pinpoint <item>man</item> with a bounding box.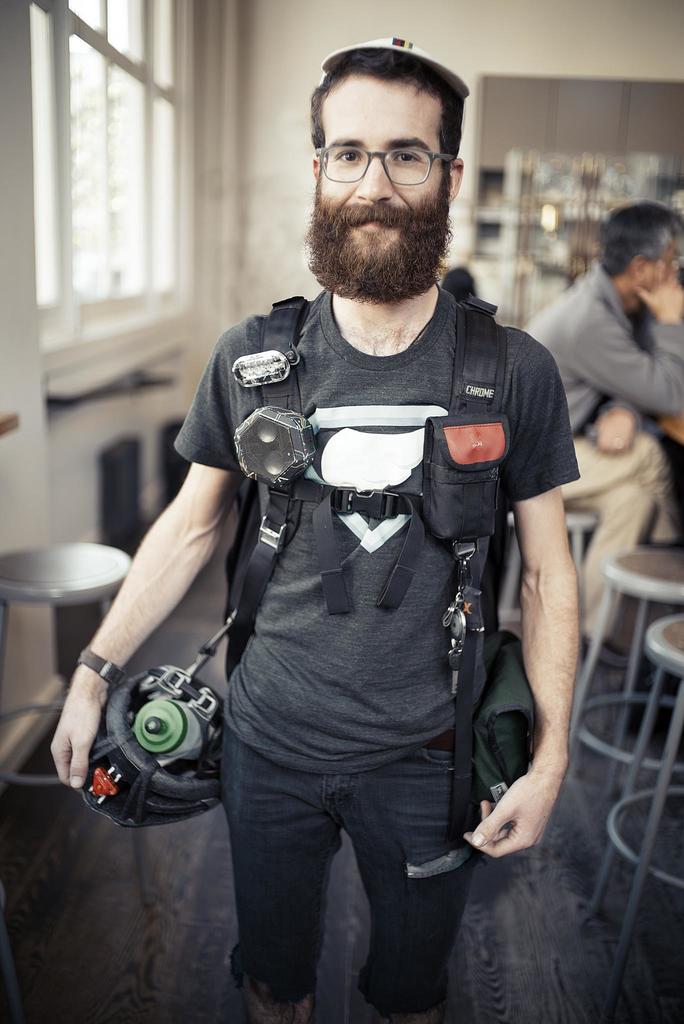
<region>53, 26, 580, 1020</region>.
